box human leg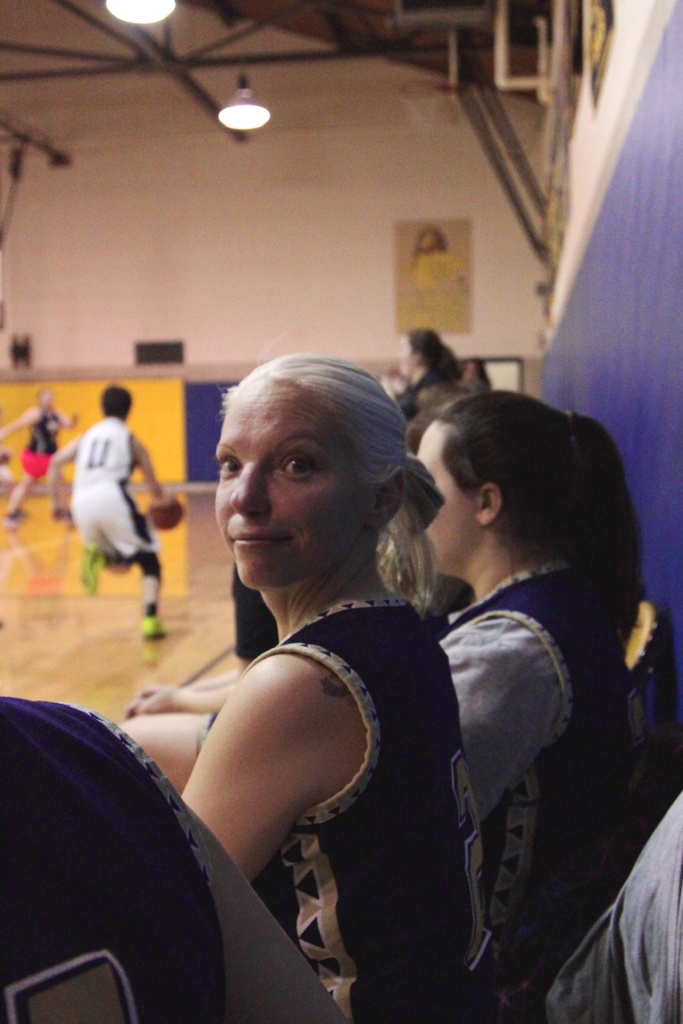
bbox=[0, 454, 48, 531]
